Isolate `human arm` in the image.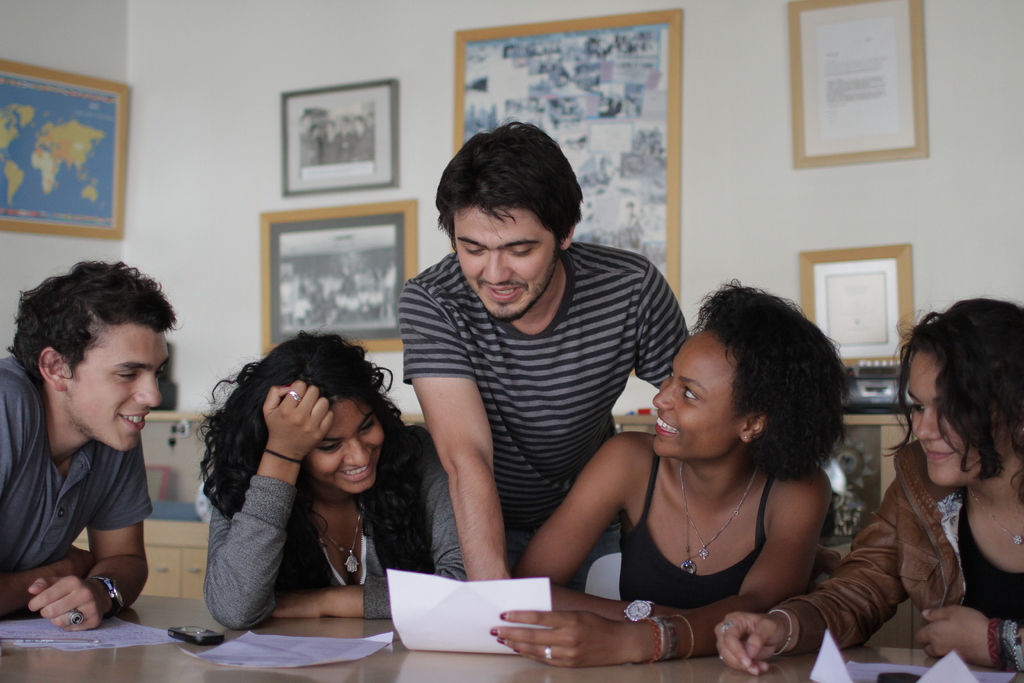
Isolated region: region(909, 602, 1023, 675).
